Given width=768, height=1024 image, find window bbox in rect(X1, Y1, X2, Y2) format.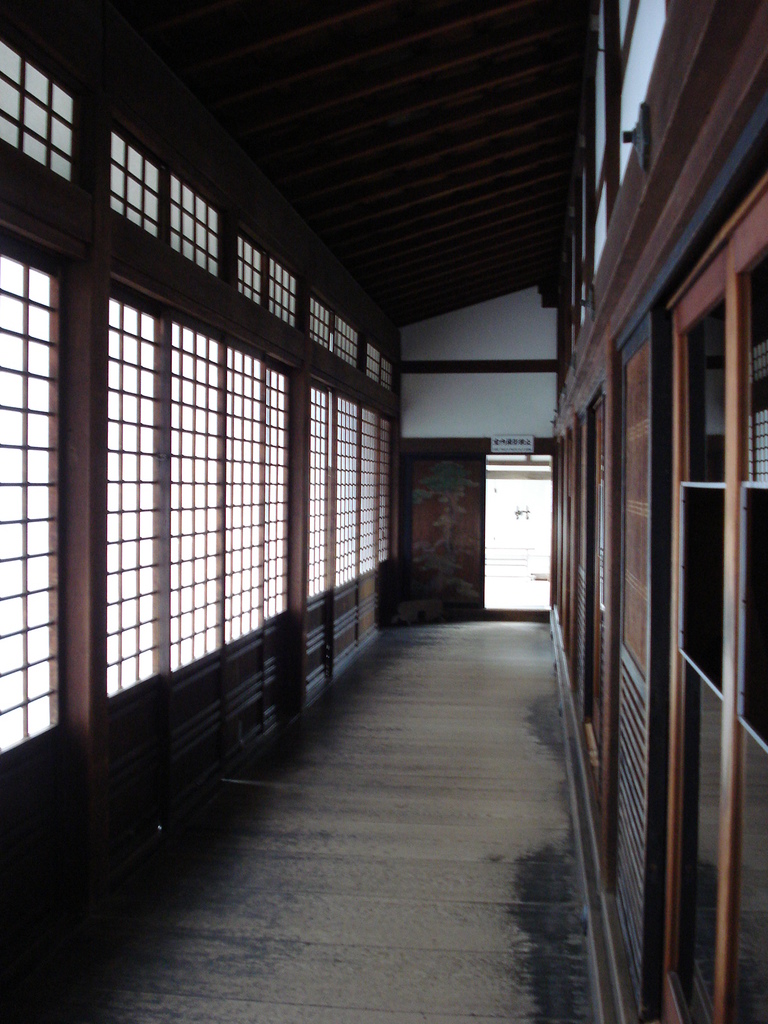
rect(294, 384, 392, 608).
